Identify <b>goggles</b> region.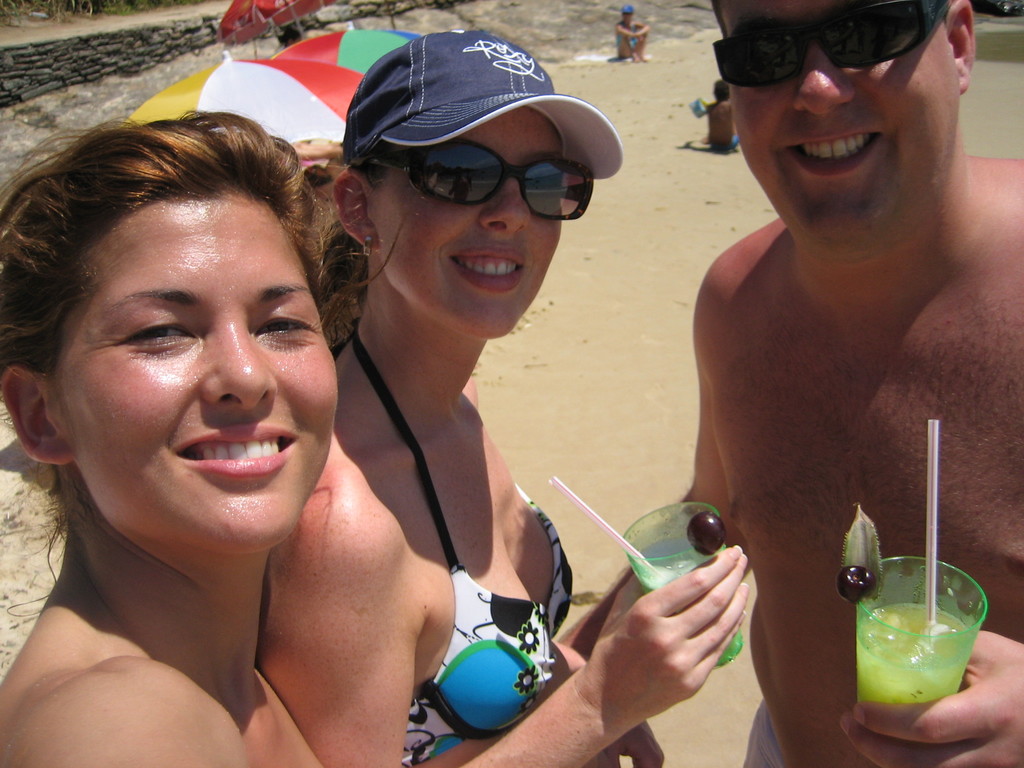
Region: 714:1:953:93.
